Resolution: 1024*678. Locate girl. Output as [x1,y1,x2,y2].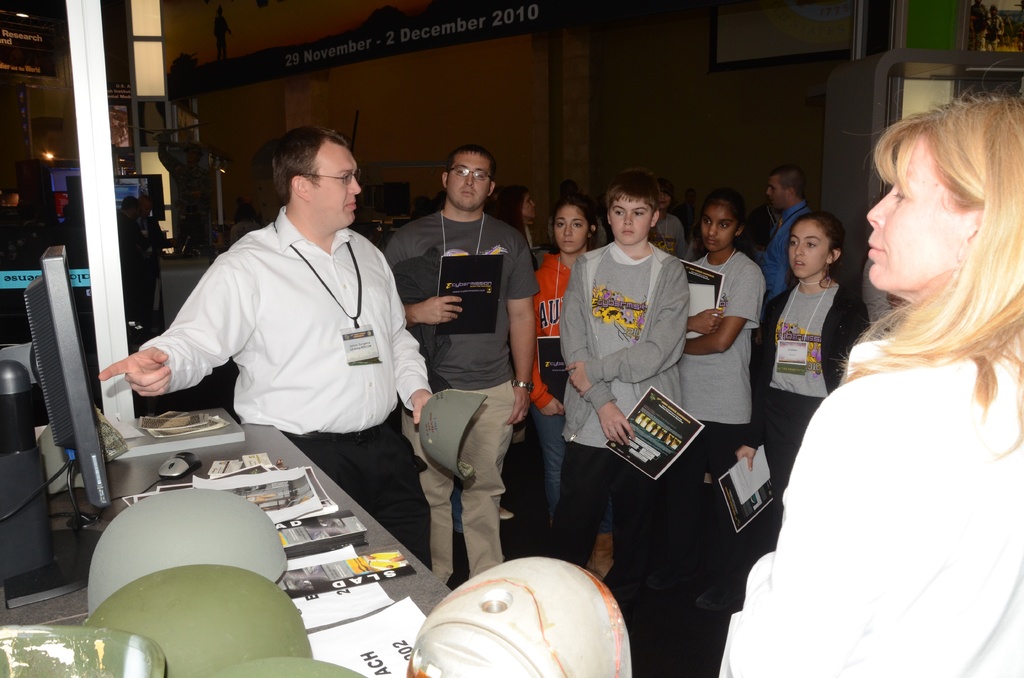
[682,193,762,619].
